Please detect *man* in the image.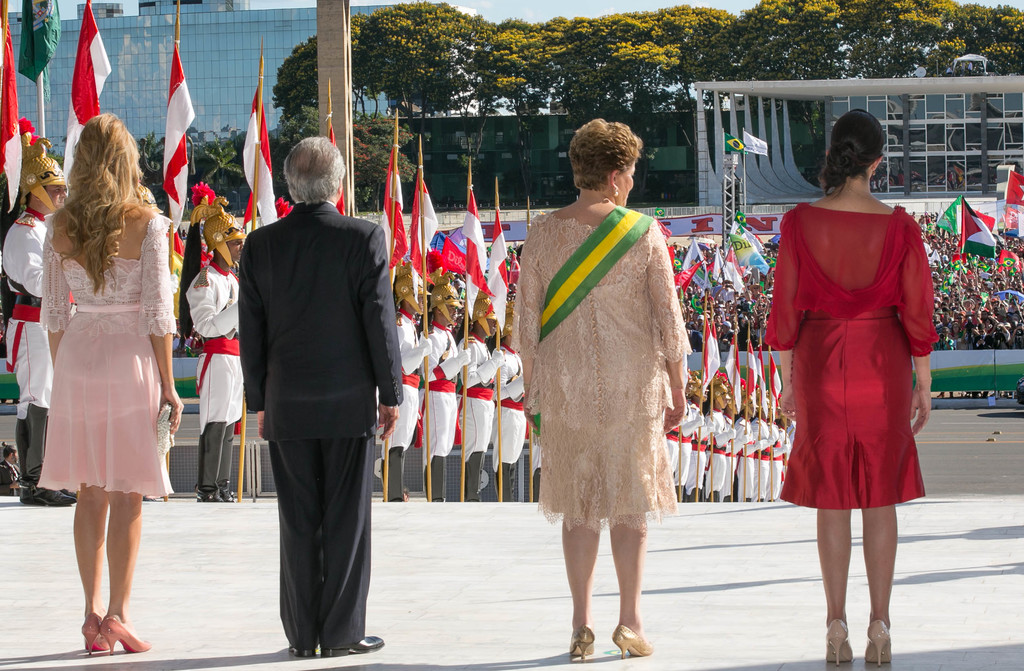
(left=216, top=133, right=399, bottom=658).
